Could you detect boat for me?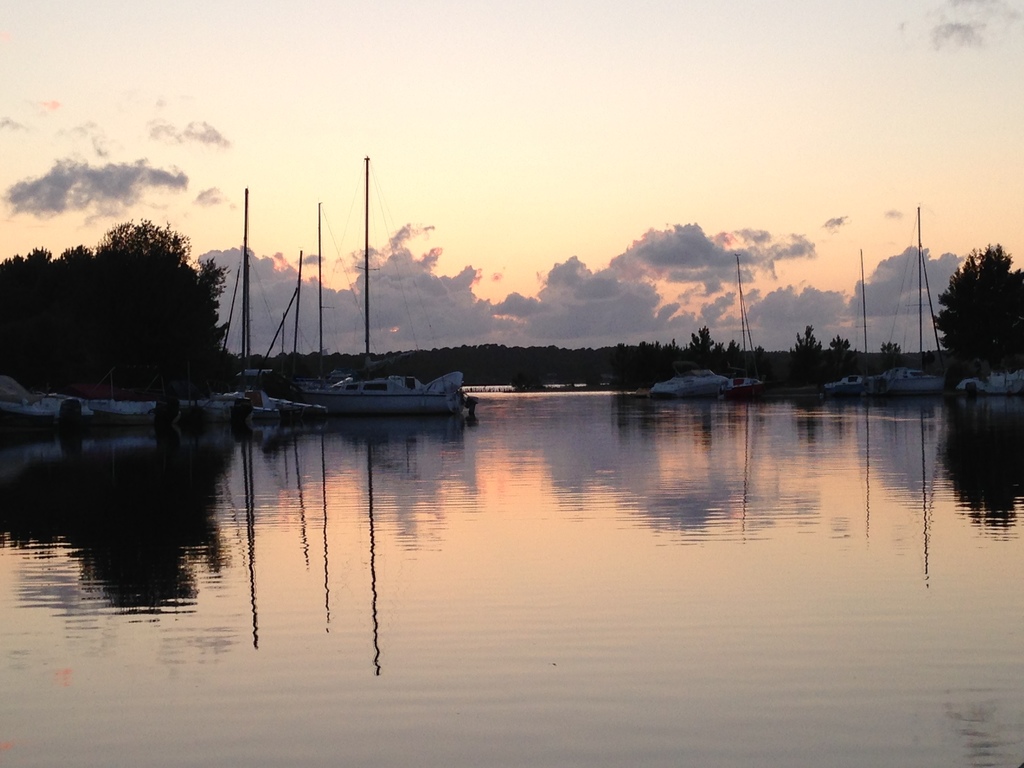
Detection result: rect(257, 252, 323, 422).
